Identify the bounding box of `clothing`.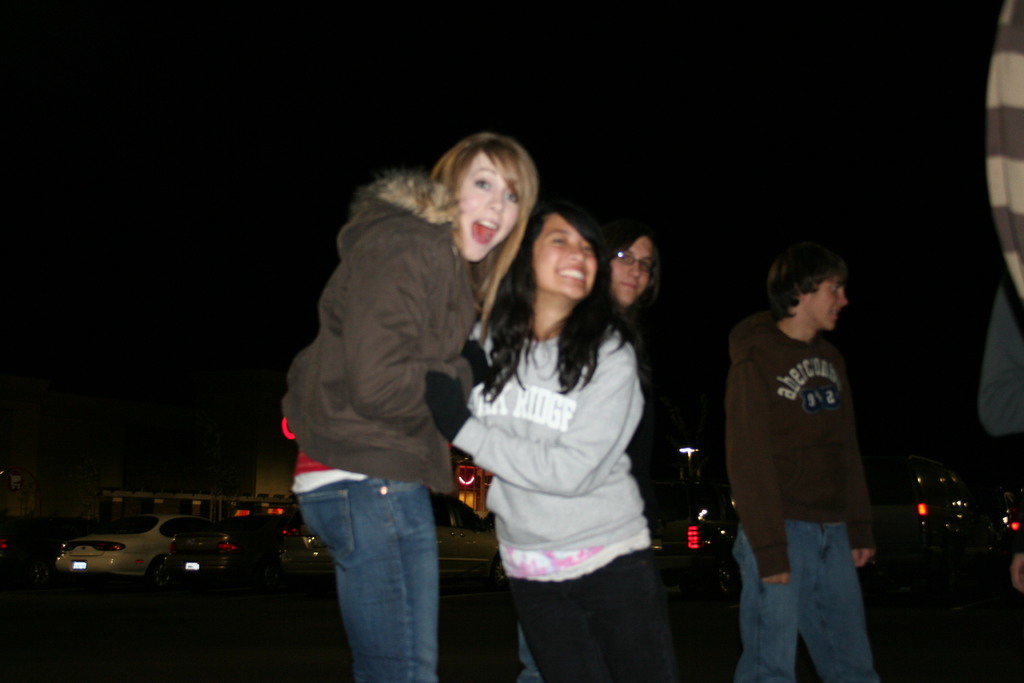
detection(455, 309, 682, 682).
